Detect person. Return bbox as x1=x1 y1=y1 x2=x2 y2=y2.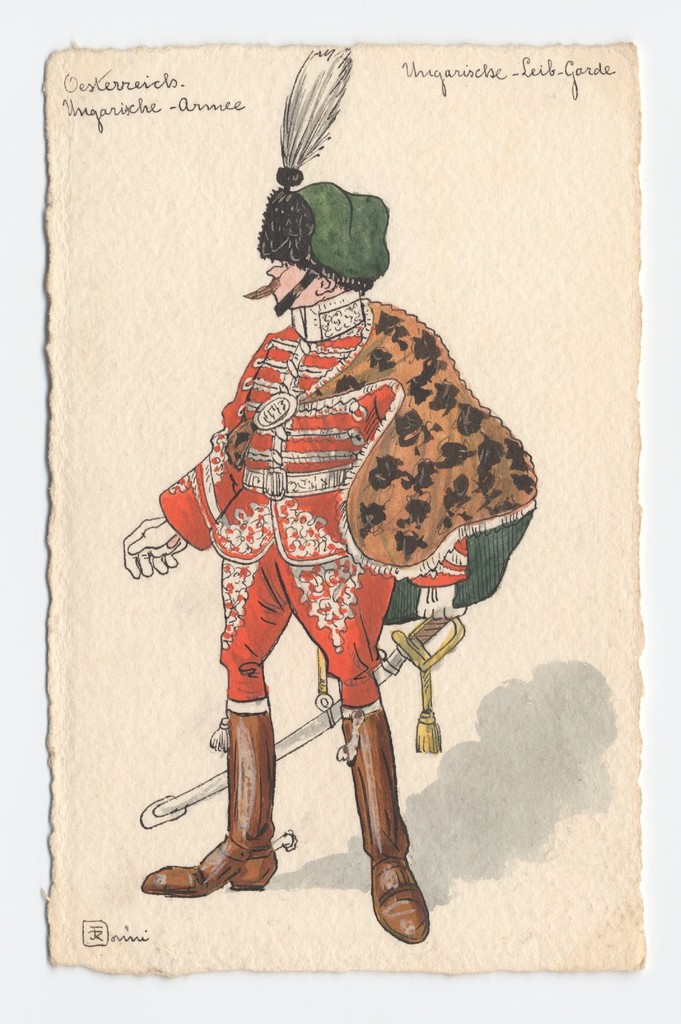
x1=141 y1=86 x2=520 y2=918.
